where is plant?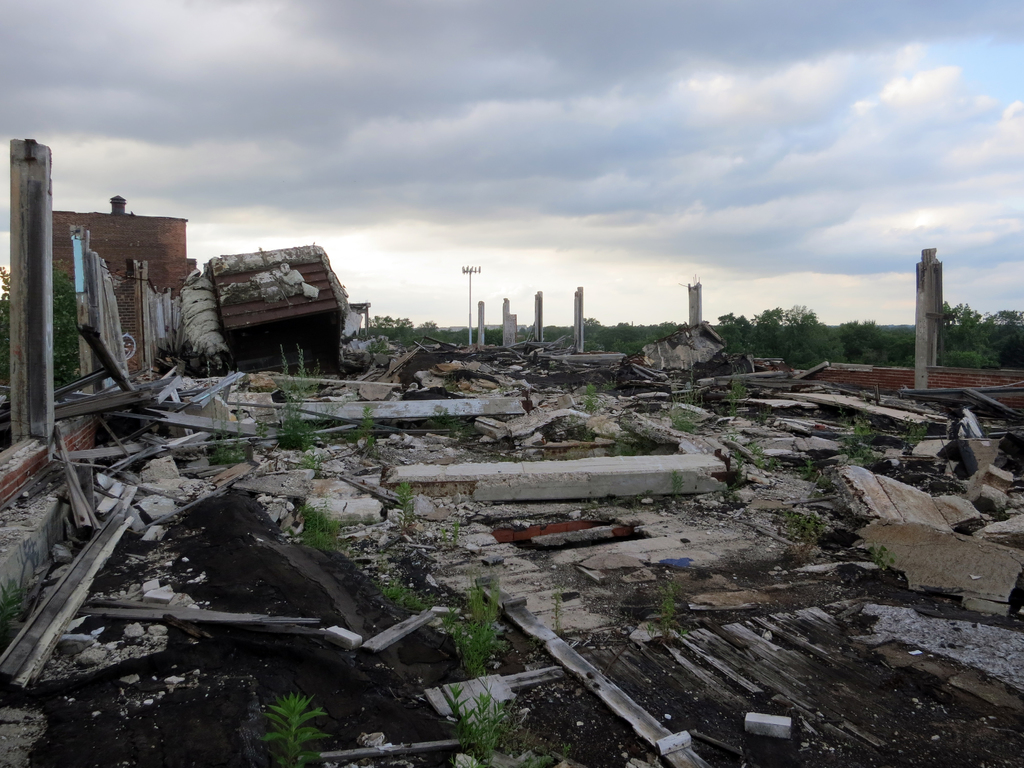
{"x1": 551, "y1": 584, "x2": 568, "y2": 637}.
